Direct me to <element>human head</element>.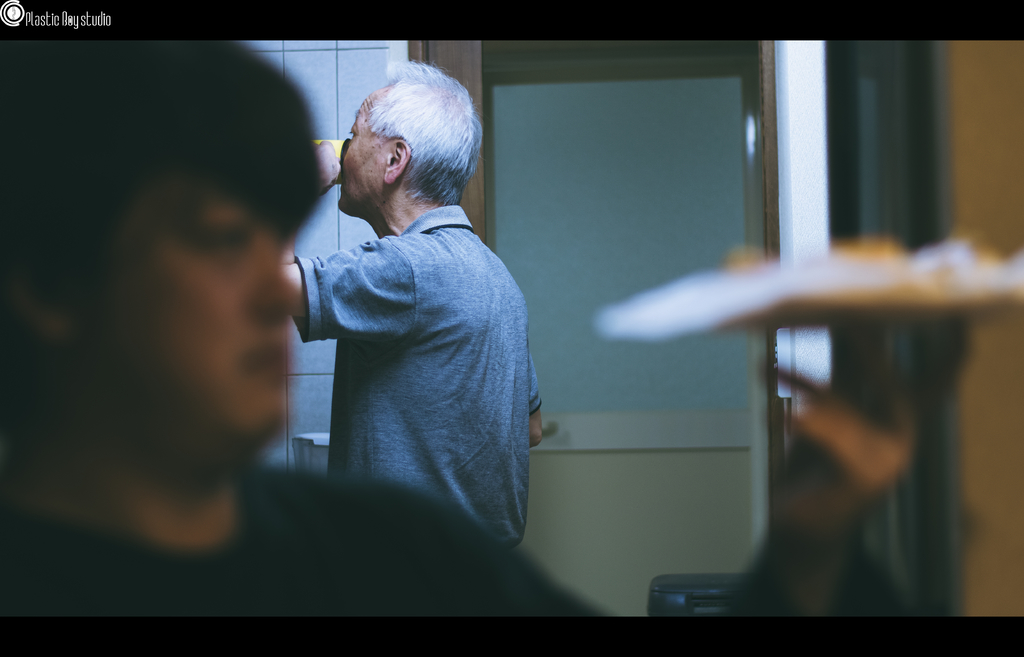
Direction: {"left": 1, "top": 40, "right": 312, "bottom": 454}.
